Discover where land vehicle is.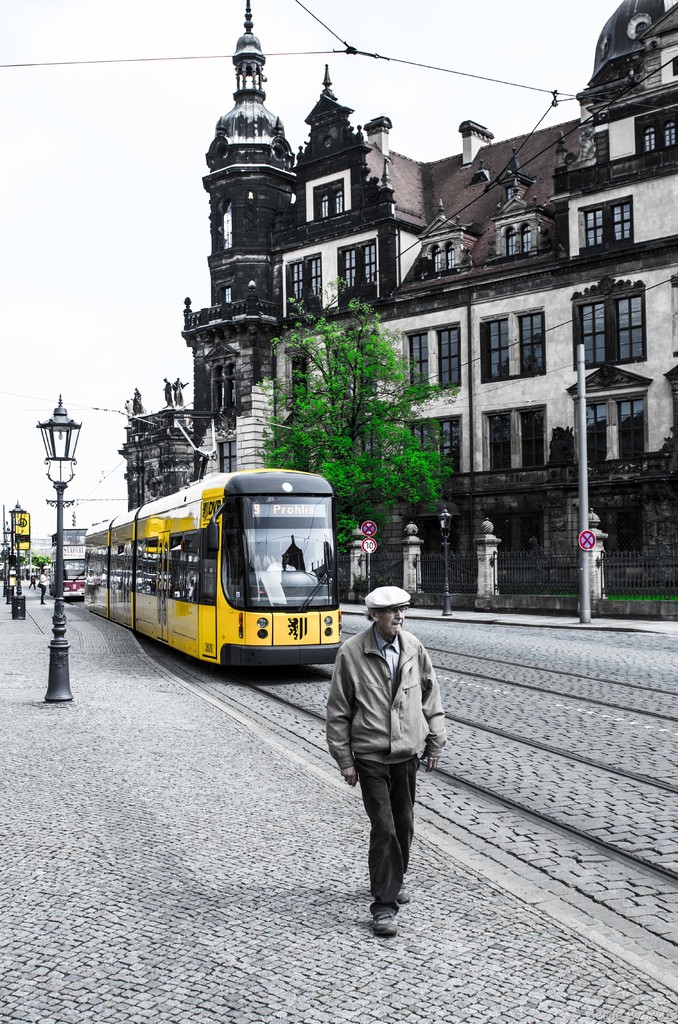
Discovered at box(55, 470, 383, 685).
